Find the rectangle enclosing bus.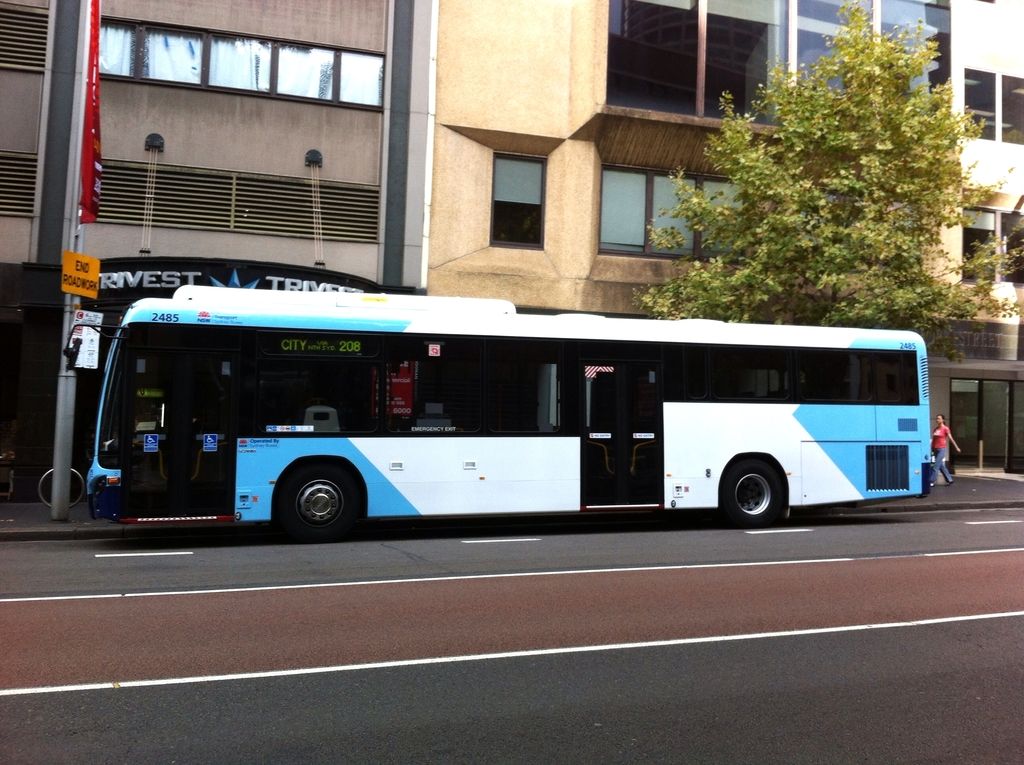
<region>63, 282, 934, 540</region>.
